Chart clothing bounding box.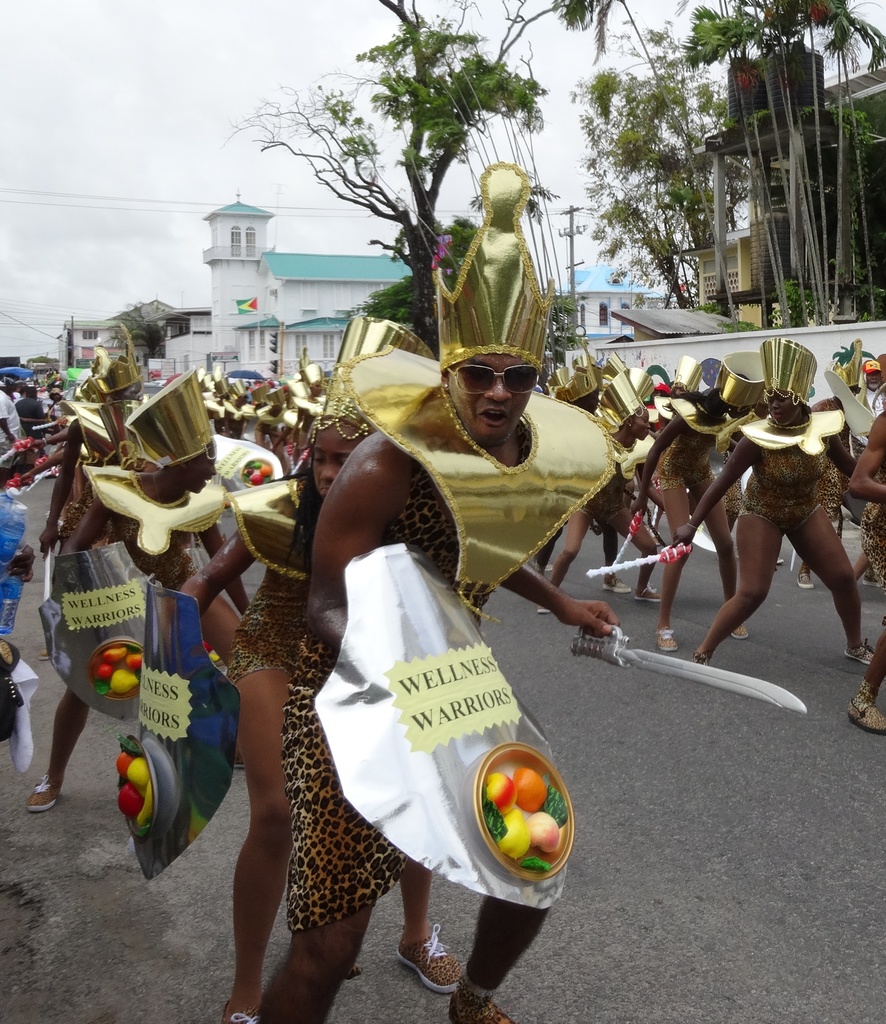
Charted: 225:516:313:689.
